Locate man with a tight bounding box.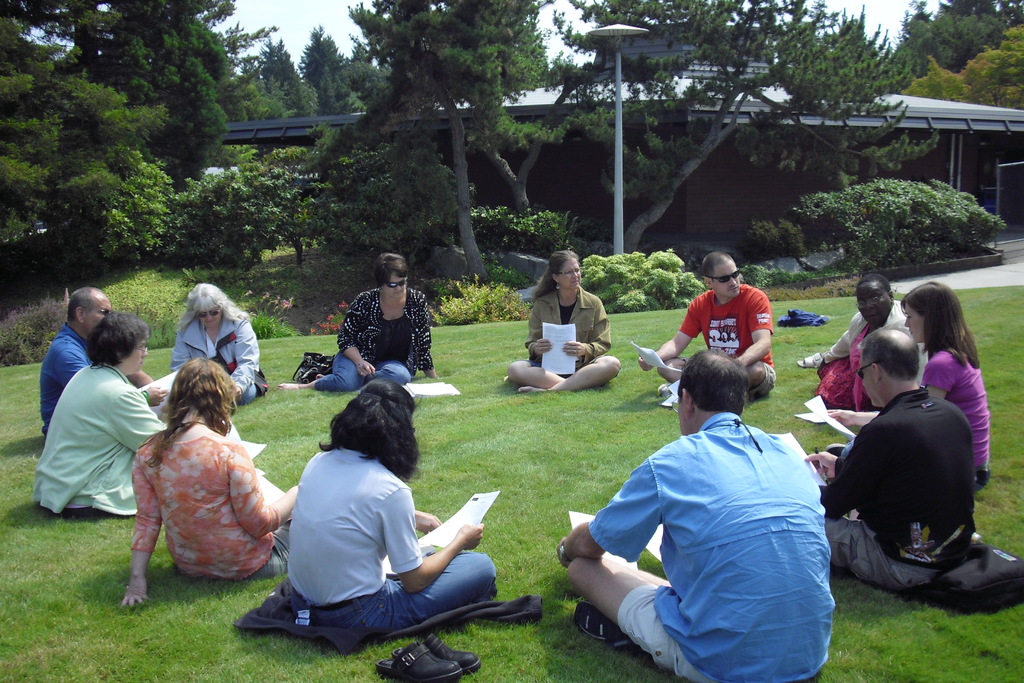
detection(819, 329, 1003, 606).
